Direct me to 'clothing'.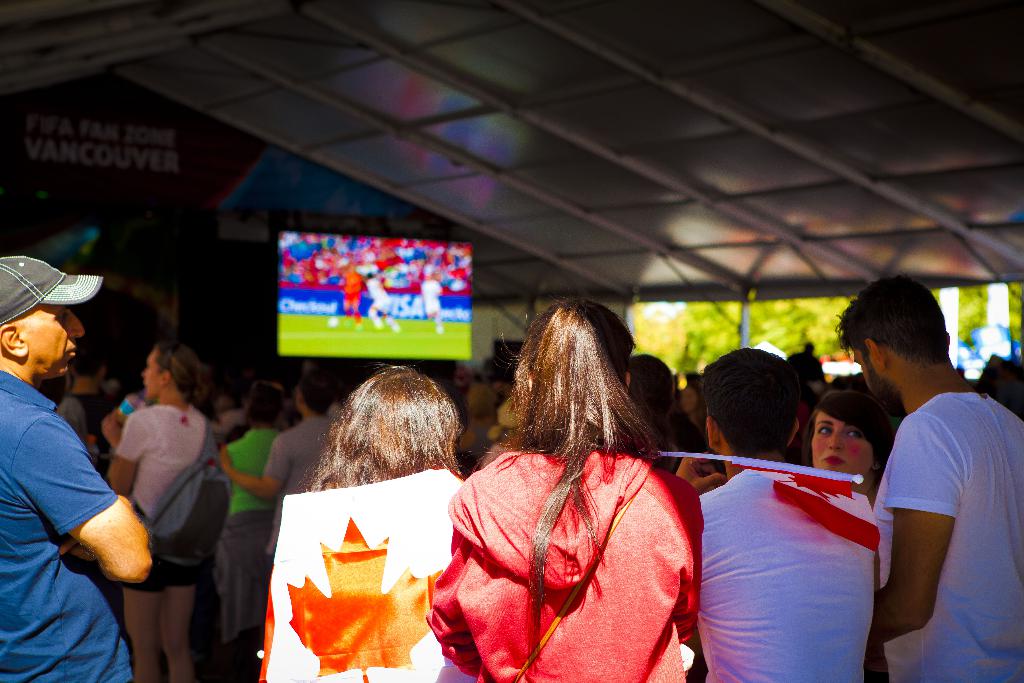
Direction: bbox=(423, 280, 438, 313).
